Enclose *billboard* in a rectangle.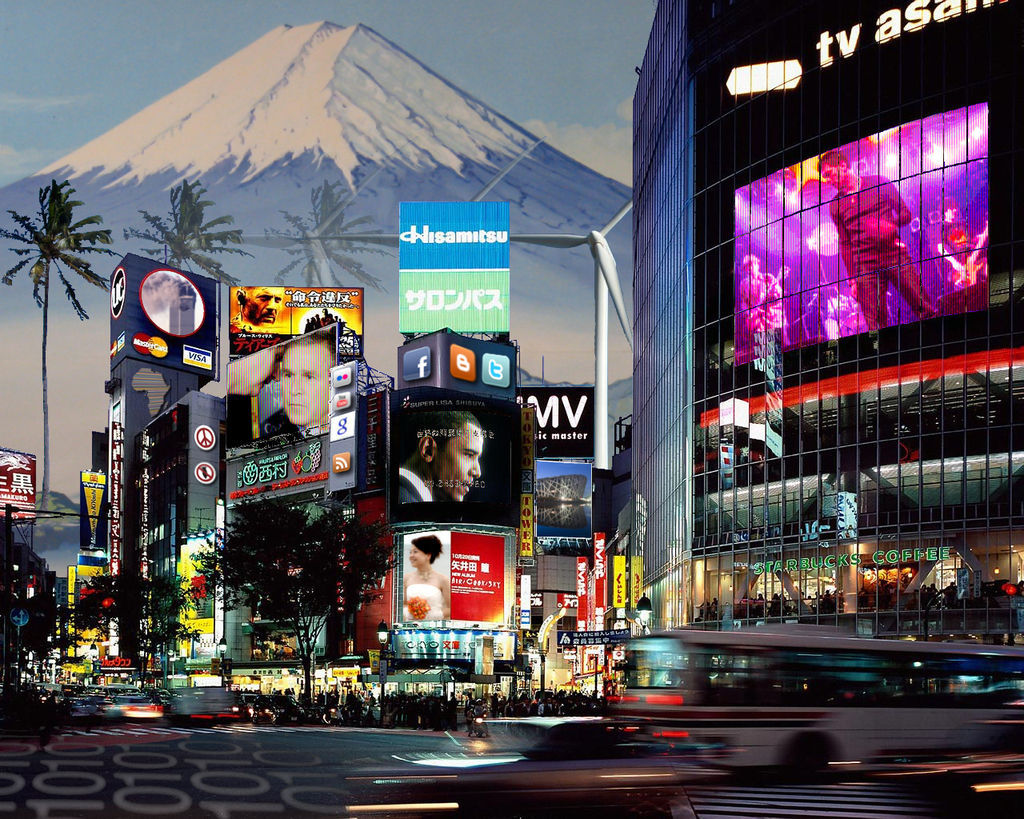
select_region(401, 198, 502, 265).
